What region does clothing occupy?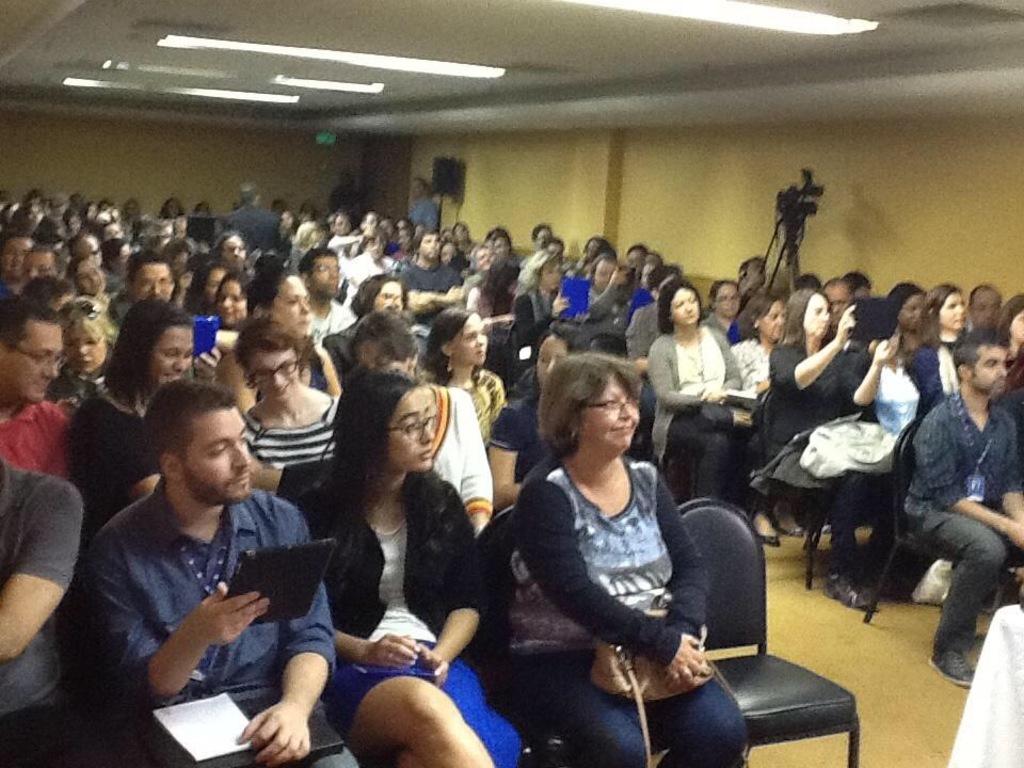
locate(655, 320, 743, 491).
